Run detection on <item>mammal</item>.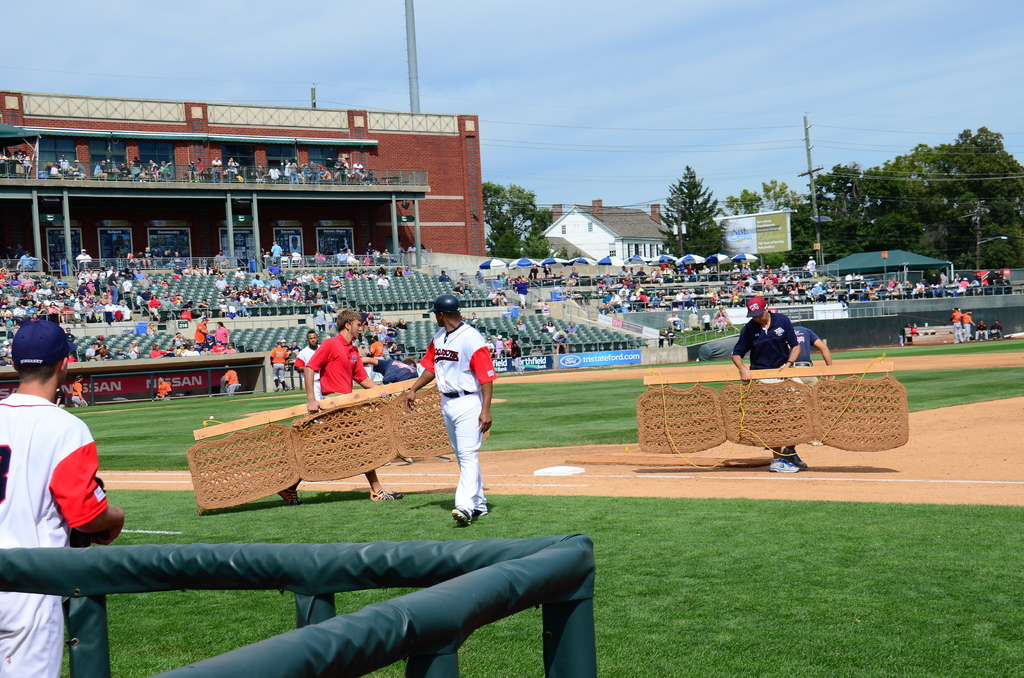
Result: (left=138, top=274, right=150, bottom=286).
